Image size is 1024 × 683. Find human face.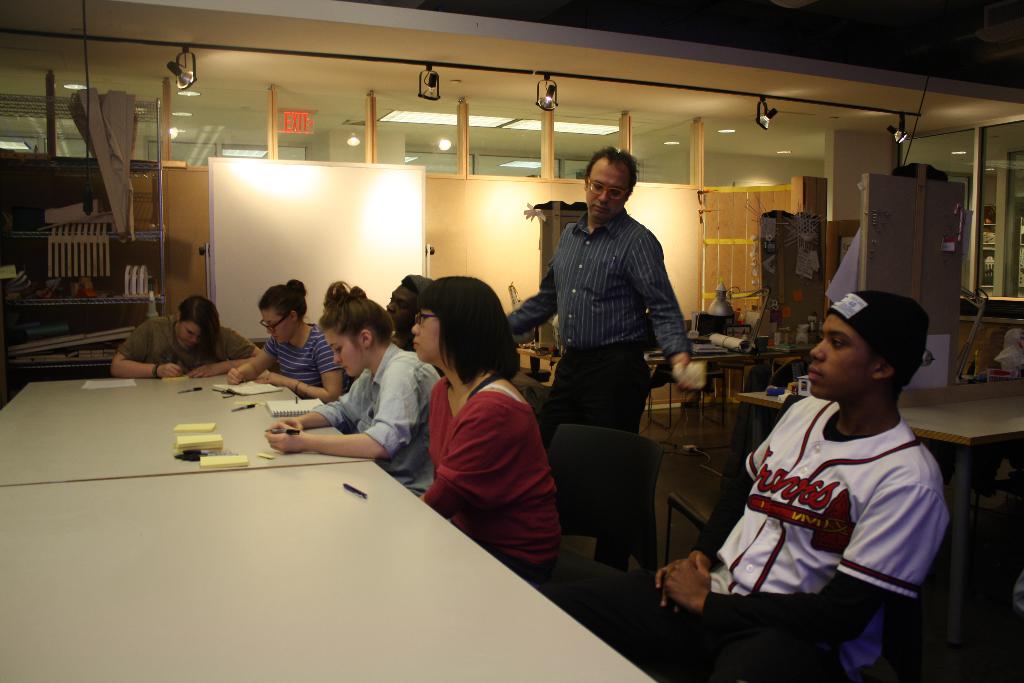
x1=325 y1=330 x2=364 y2=375.
